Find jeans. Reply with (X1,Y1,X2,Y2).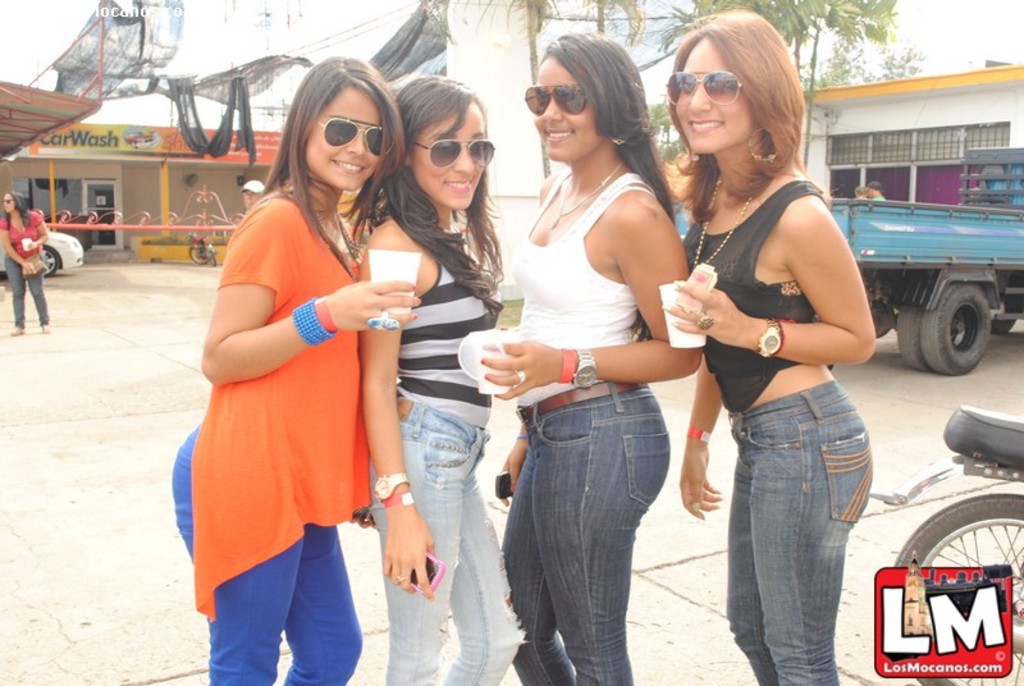
(365,395,526,685).
